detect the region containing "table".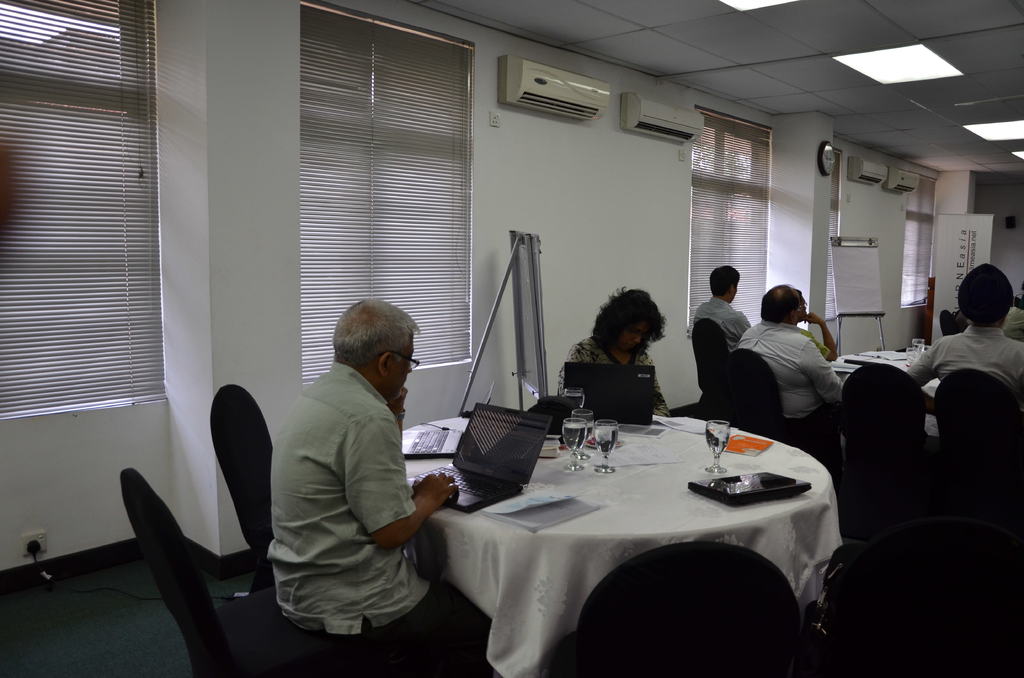
398:394:839:672.
